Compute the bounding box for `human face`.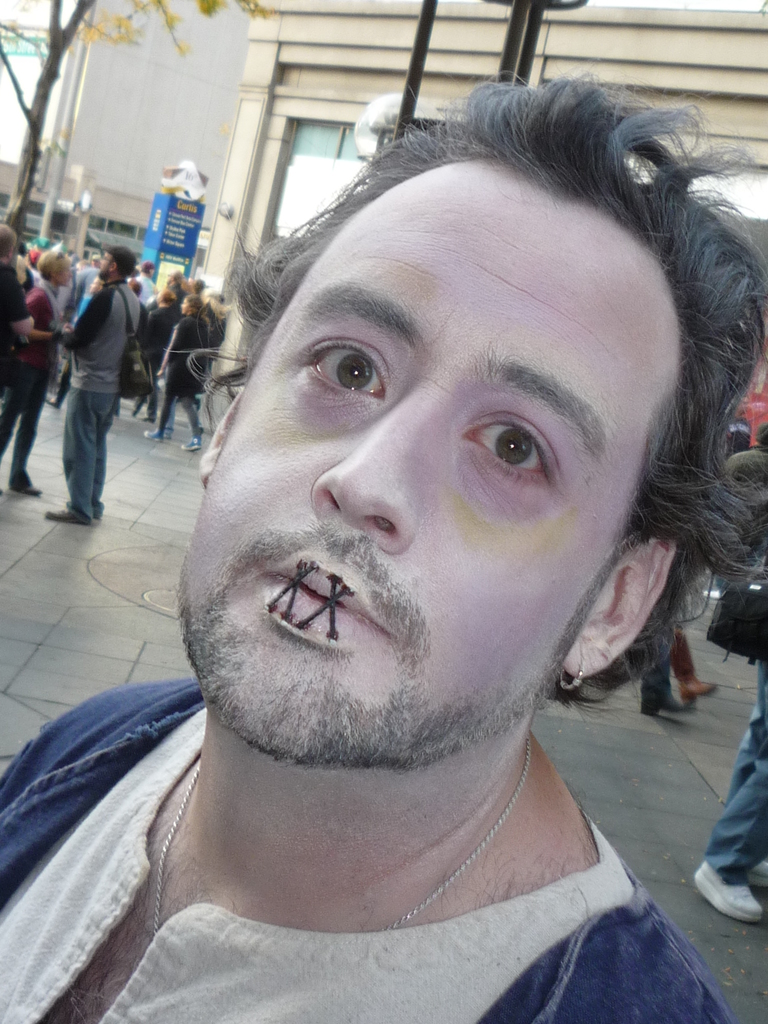
box(158, 292, 162, 304).
